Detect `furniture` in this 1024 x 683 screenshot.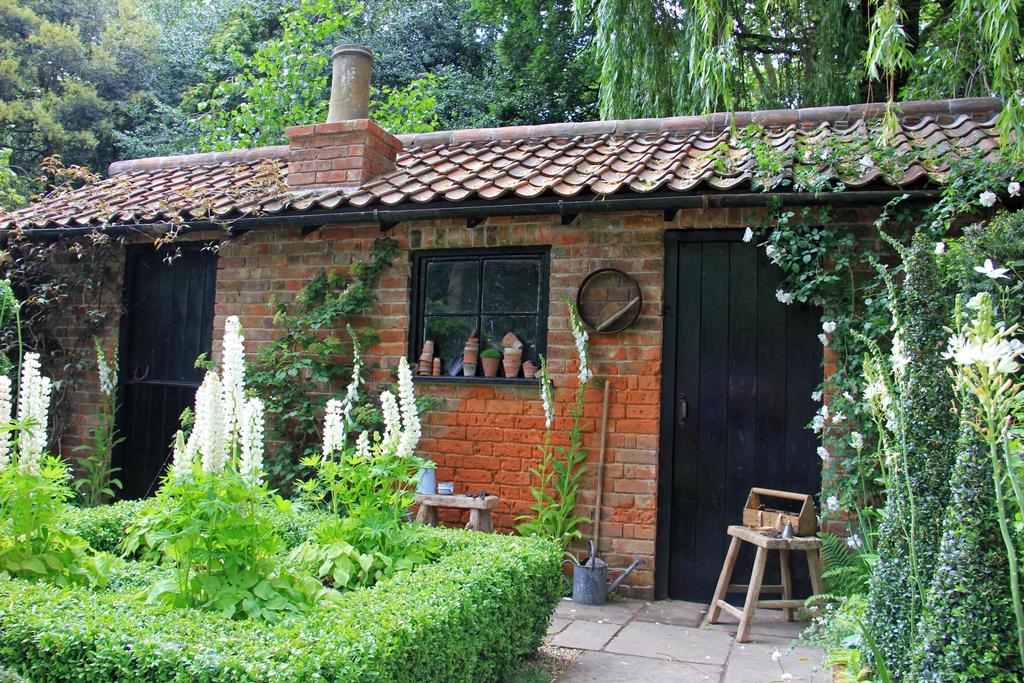
Detection: {"x1": 706, "y1": 522, "x2": 829, "y2": 643}.
